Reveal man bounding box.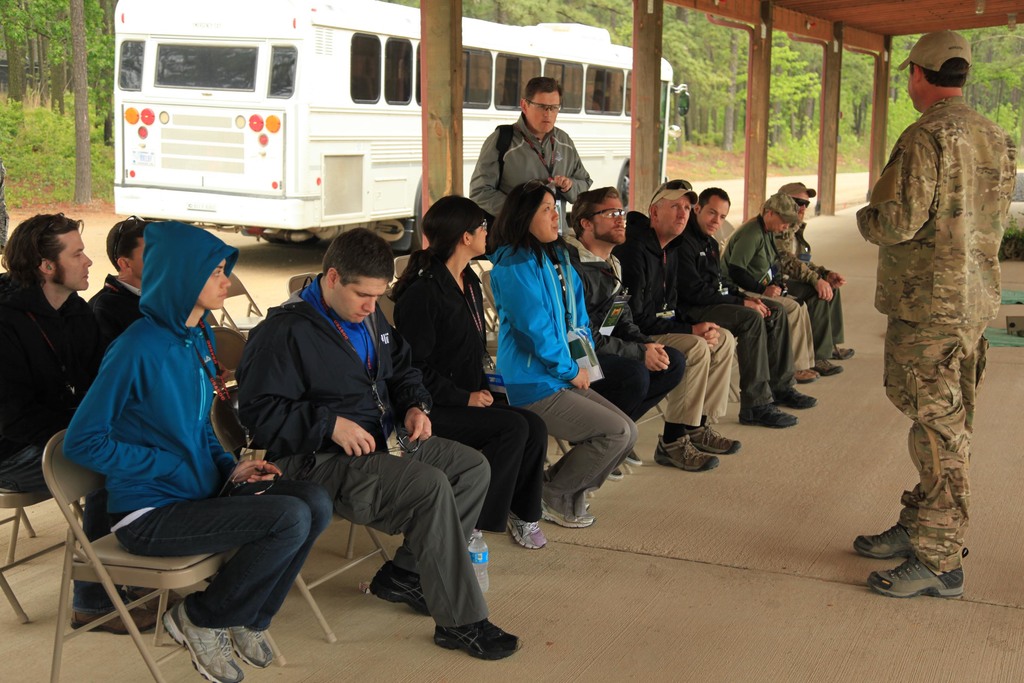
Revealed: [x1=623, y1=173, x2=826, y2=434].
